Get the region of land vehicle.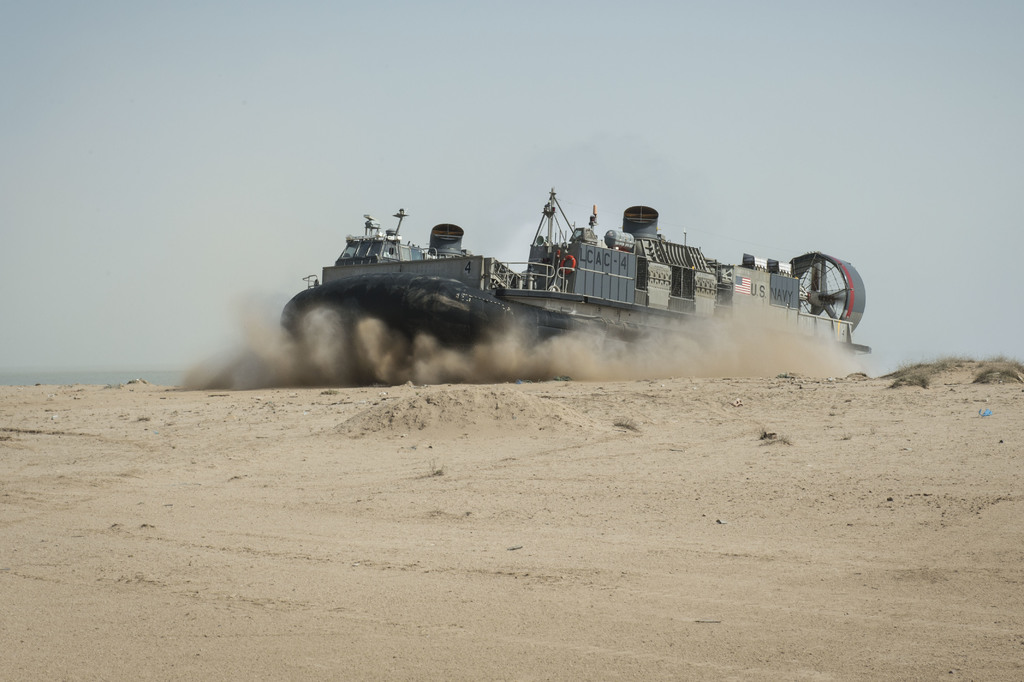
279/179/867/352.
